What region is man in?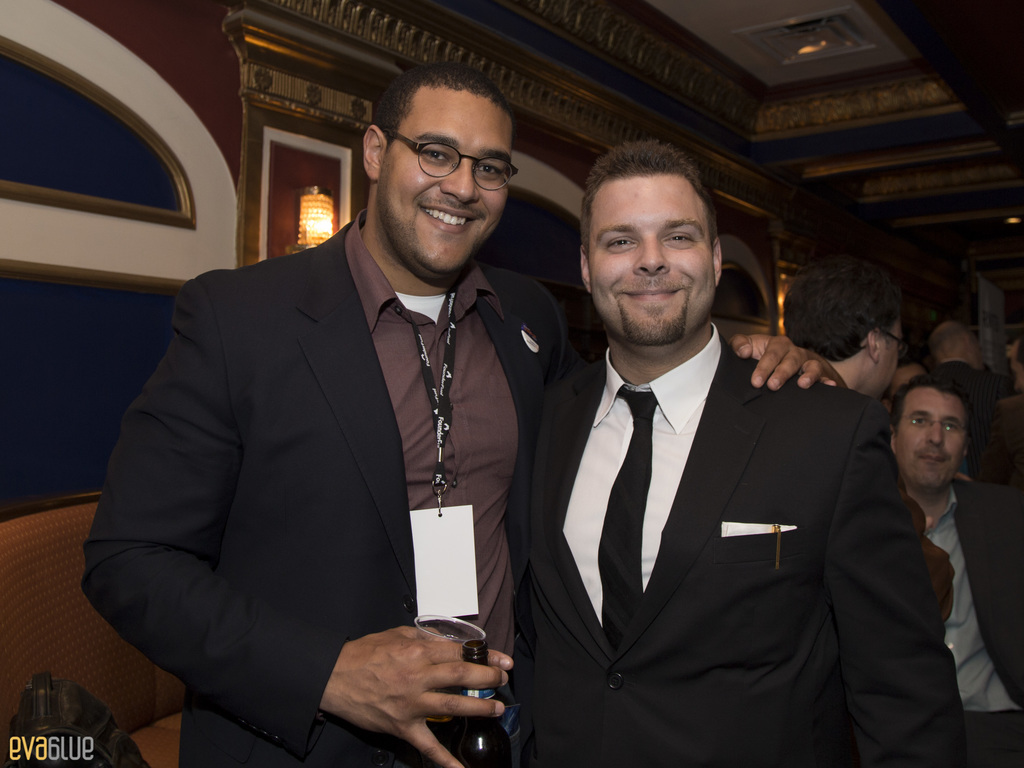
bbox(890, 369, 1023, 728).
